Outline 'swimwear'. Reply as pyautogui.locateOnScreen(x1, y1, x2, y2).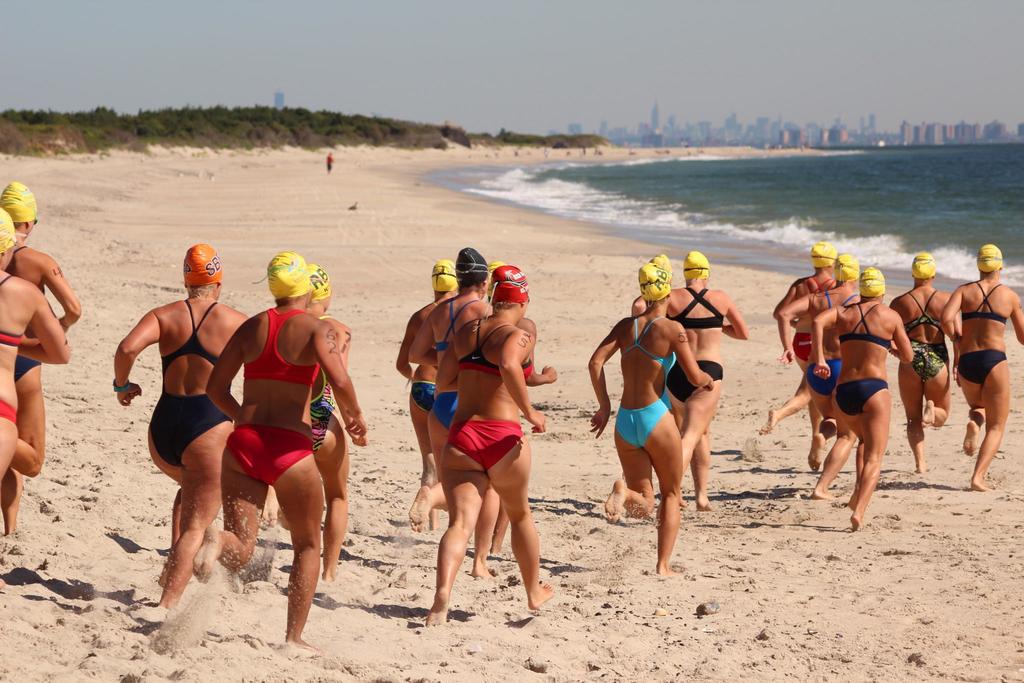
pyautogui.locateOnScreen(144, 387, 237, 472).
